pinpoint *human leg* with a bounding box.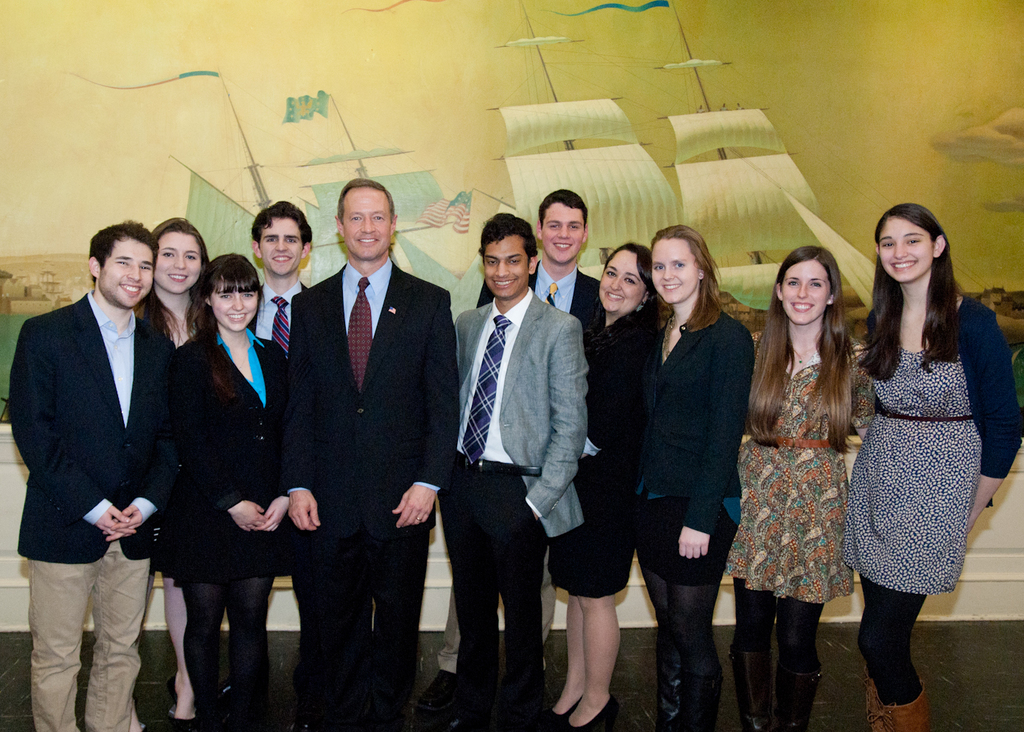
493:465:541:731.
